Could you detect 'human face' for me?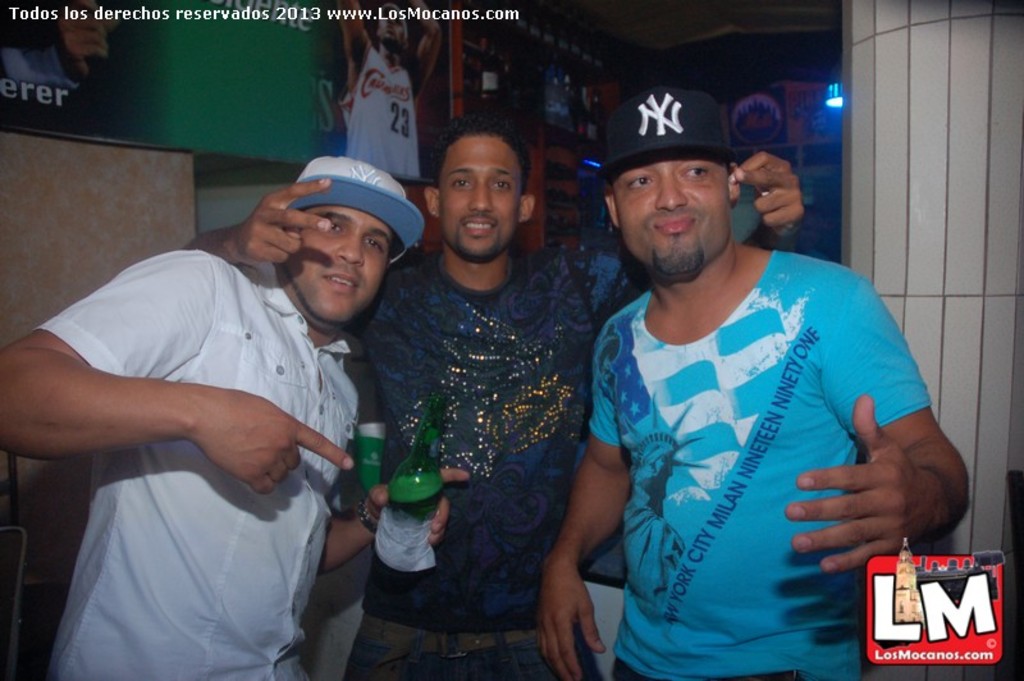
Detection result: 620 159 731 283.
